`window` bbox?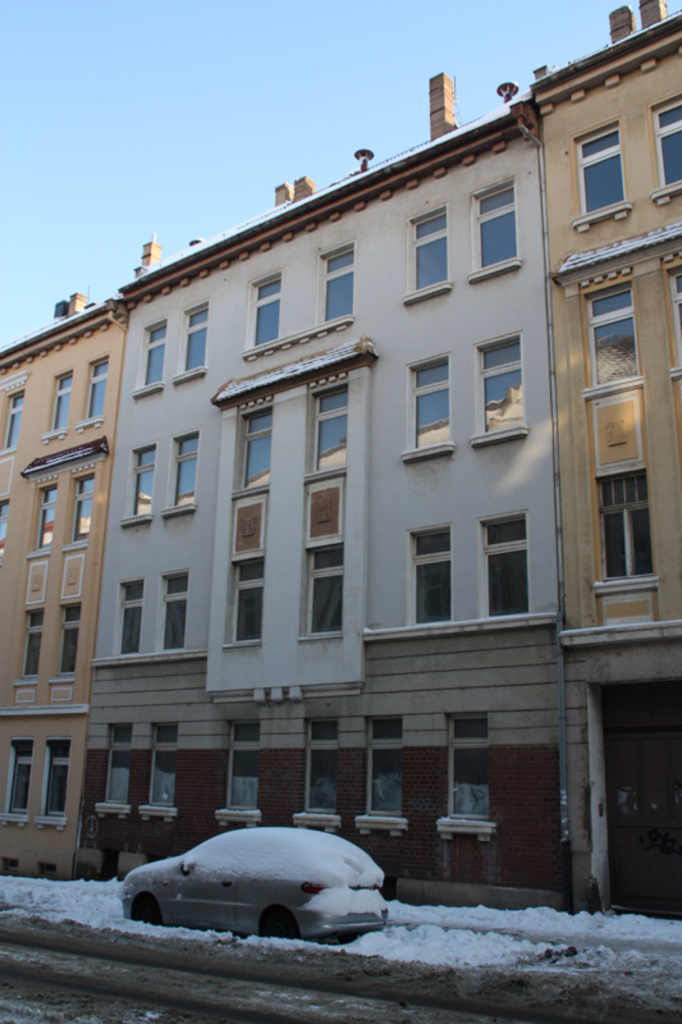
486 337 523 433
